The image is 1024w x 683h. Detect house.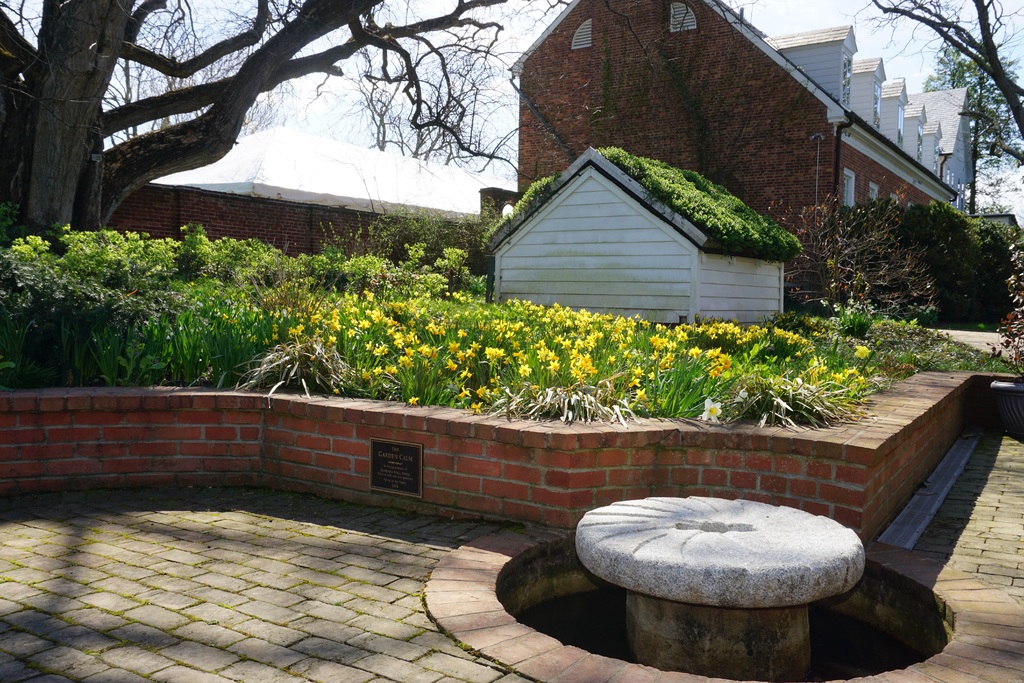
Detection: box=[504, 0, 976, 303].
